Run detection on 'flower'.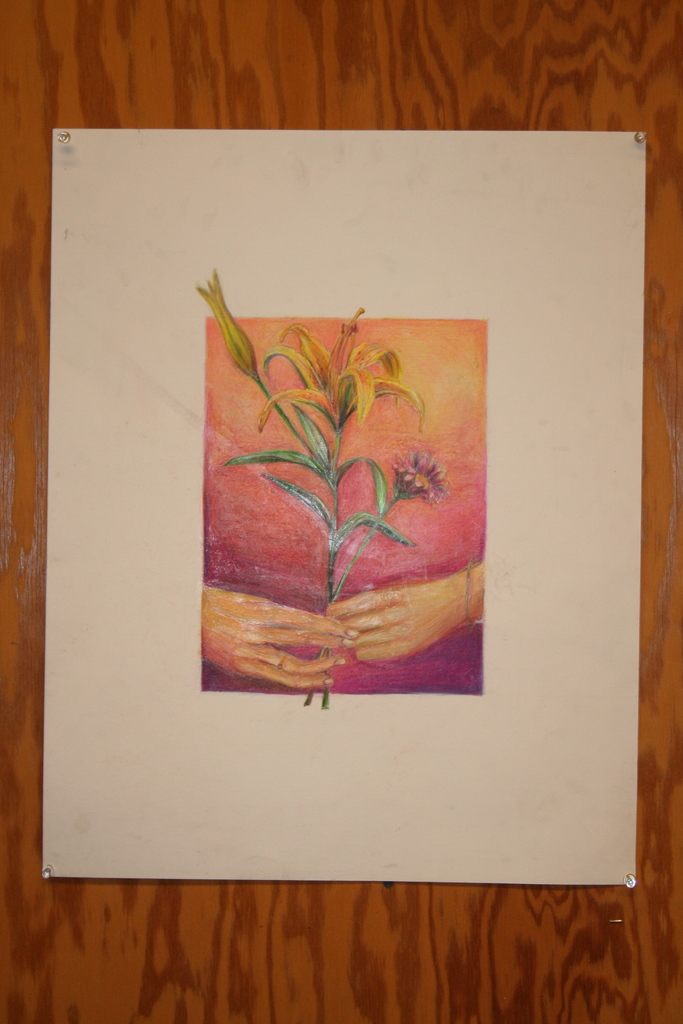
Result: 193 268 431 448.
